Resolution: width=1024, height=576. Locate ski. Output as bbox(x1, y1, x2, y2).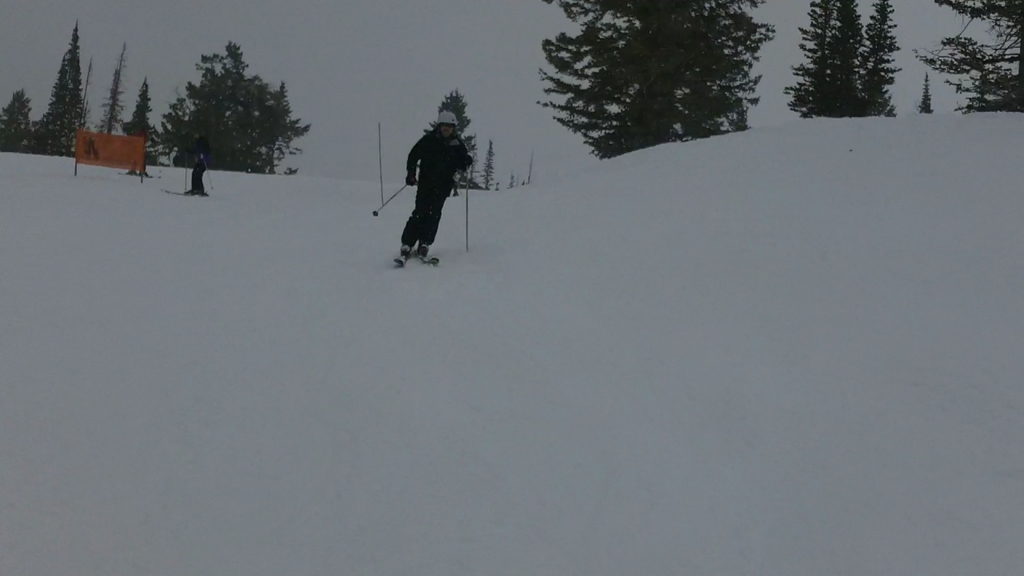
bbox(392, 243, 415, 266).
